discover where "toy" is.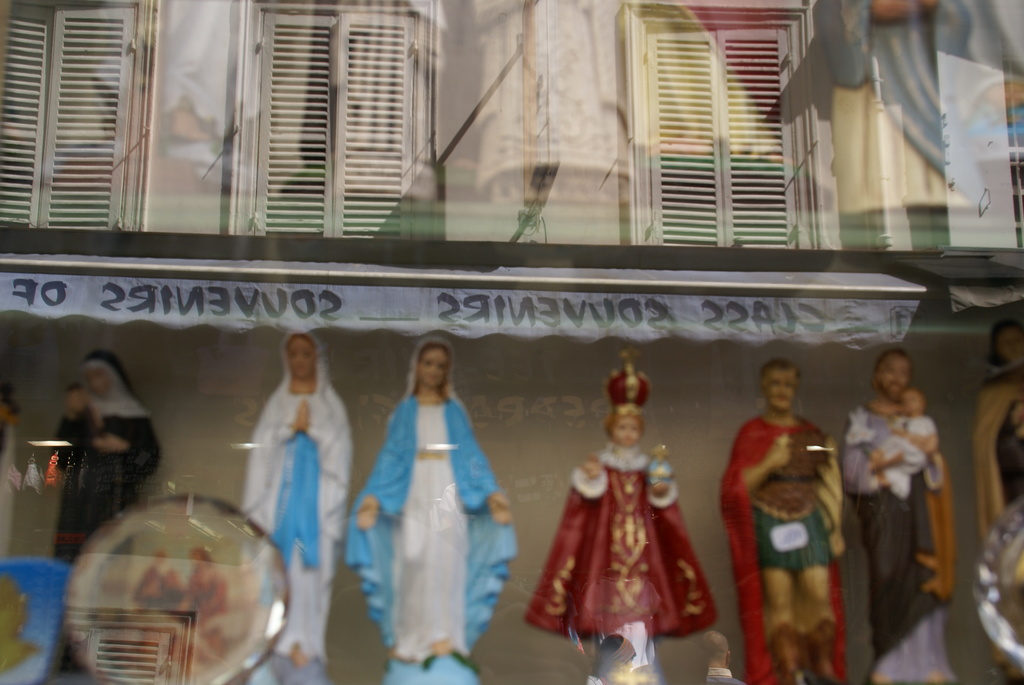
Discovered at bbox(733, 359, 844, 678).
